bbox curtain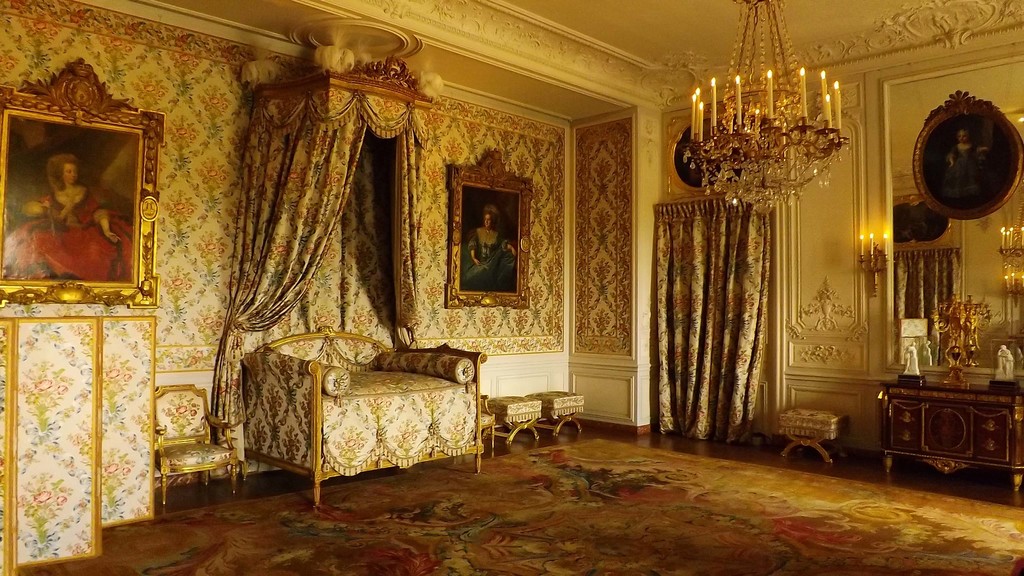
<bbox>208, 103, 438, 458</bbox>
